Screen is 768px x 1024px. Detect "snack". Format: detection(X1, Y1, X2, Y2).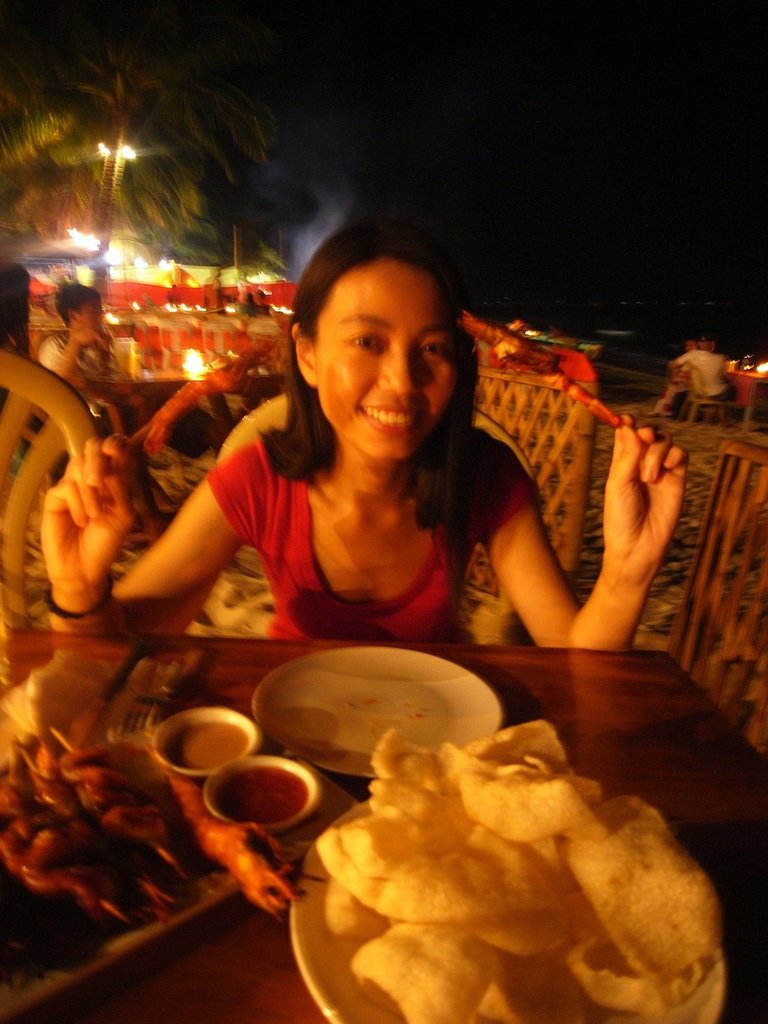
detection(312, 714, 722, 1023).
